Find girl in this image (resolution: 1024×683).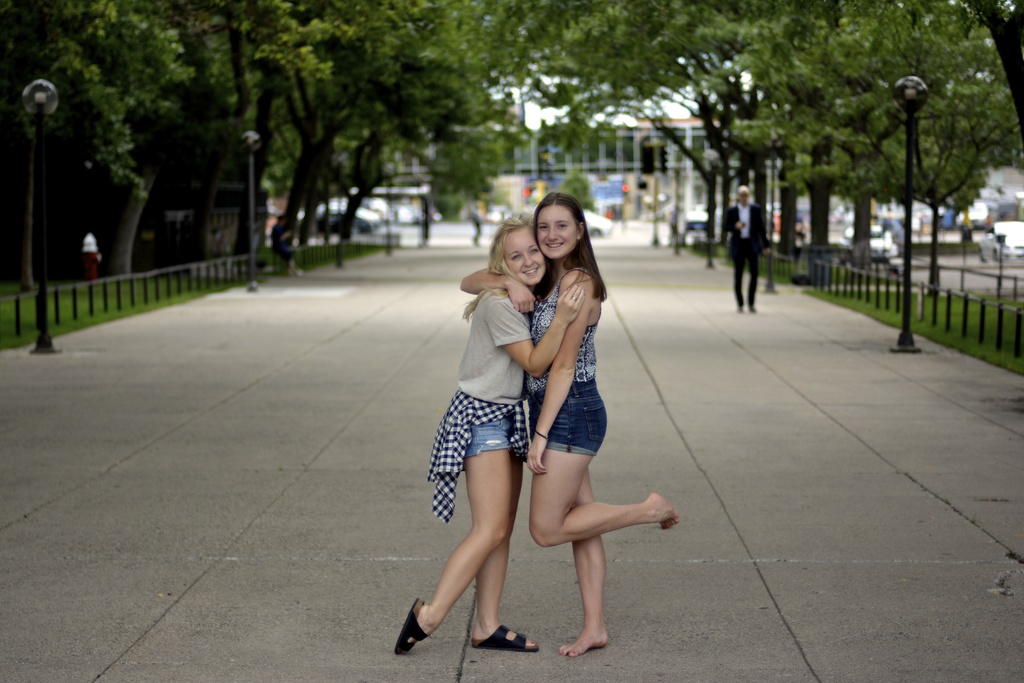
crop(391, 210, 583, 653).
